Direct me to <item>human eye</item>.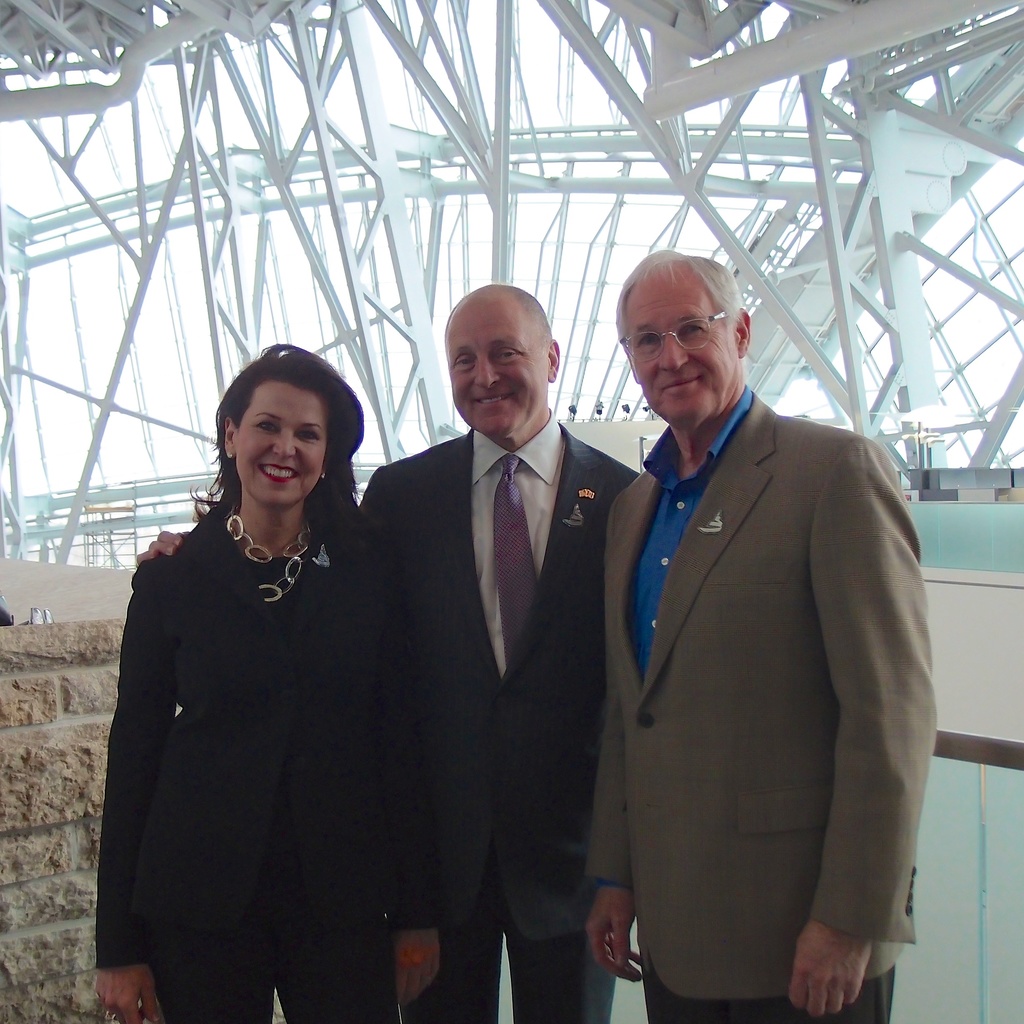
Direction: locate(298, 431, 321, 447).
